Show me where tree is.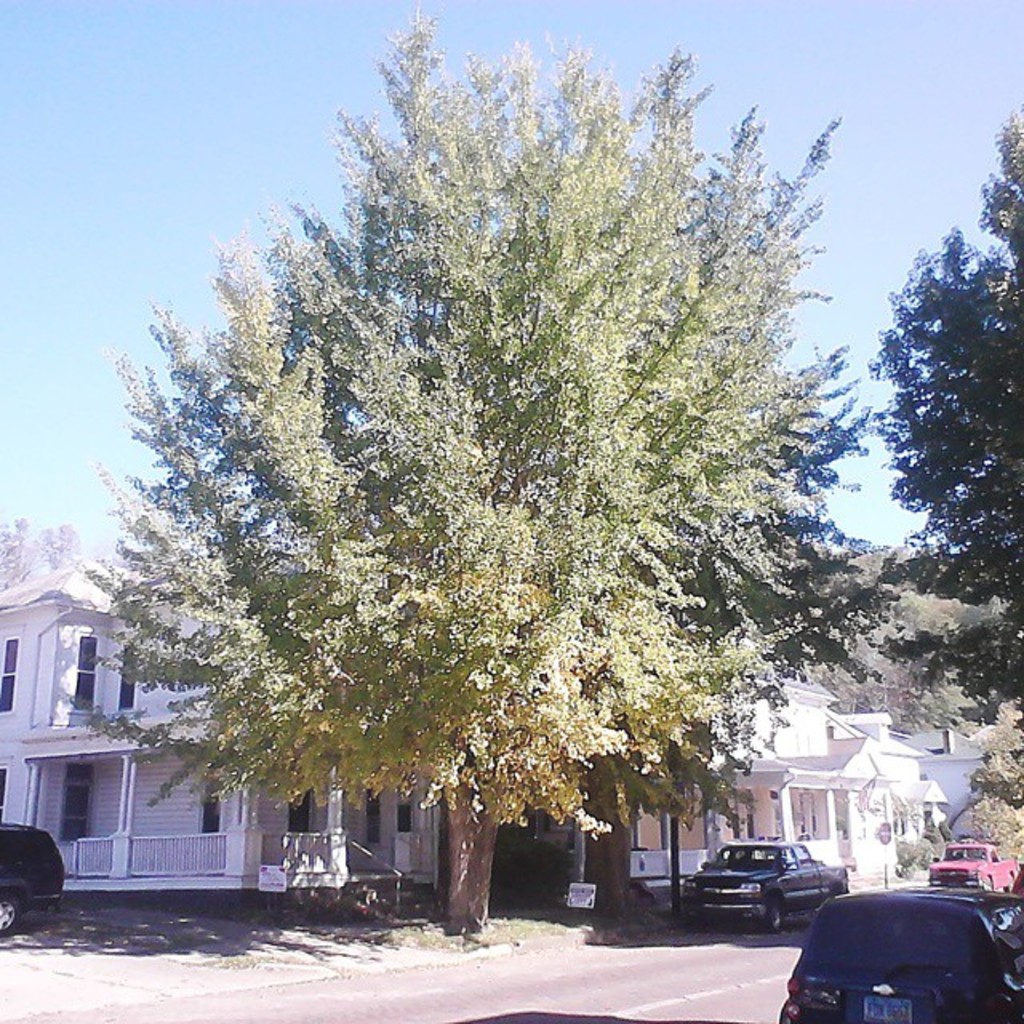
tree is at [x1=877, y1=99, x2=1022, y2=739].
